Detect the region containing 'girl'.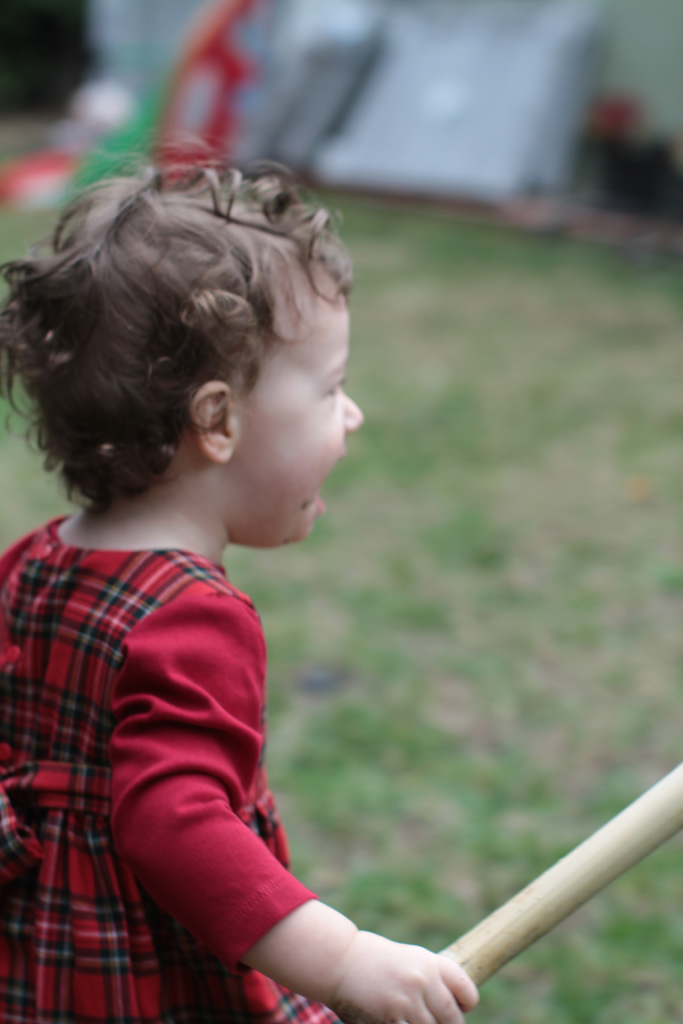
bbox(0, 134, 483, 1023).
